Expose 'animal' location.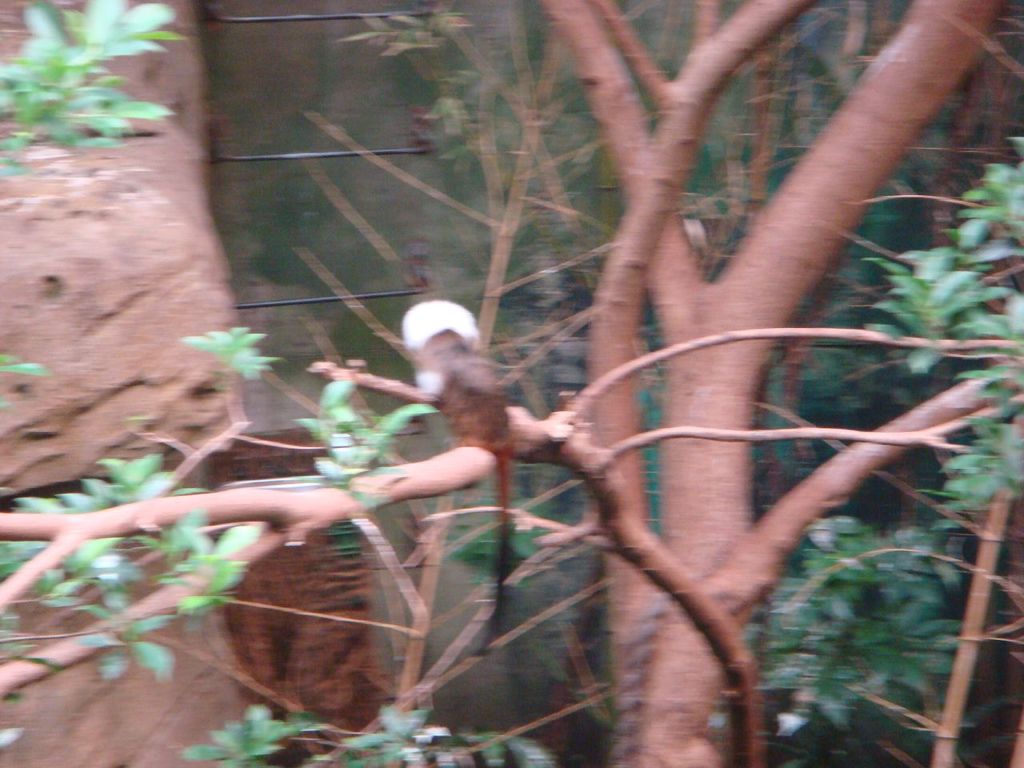
Exposed at 401:292:510:658.
